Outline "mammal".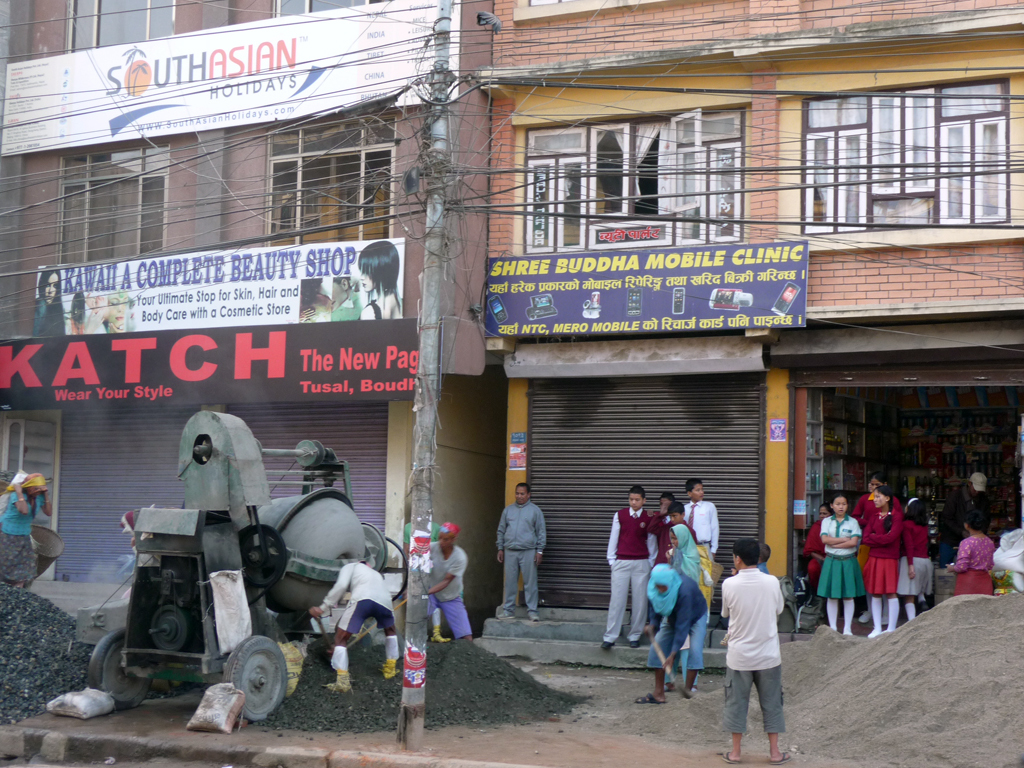
Outline: [x1=494, y1=482, x2=545, y2=619].
